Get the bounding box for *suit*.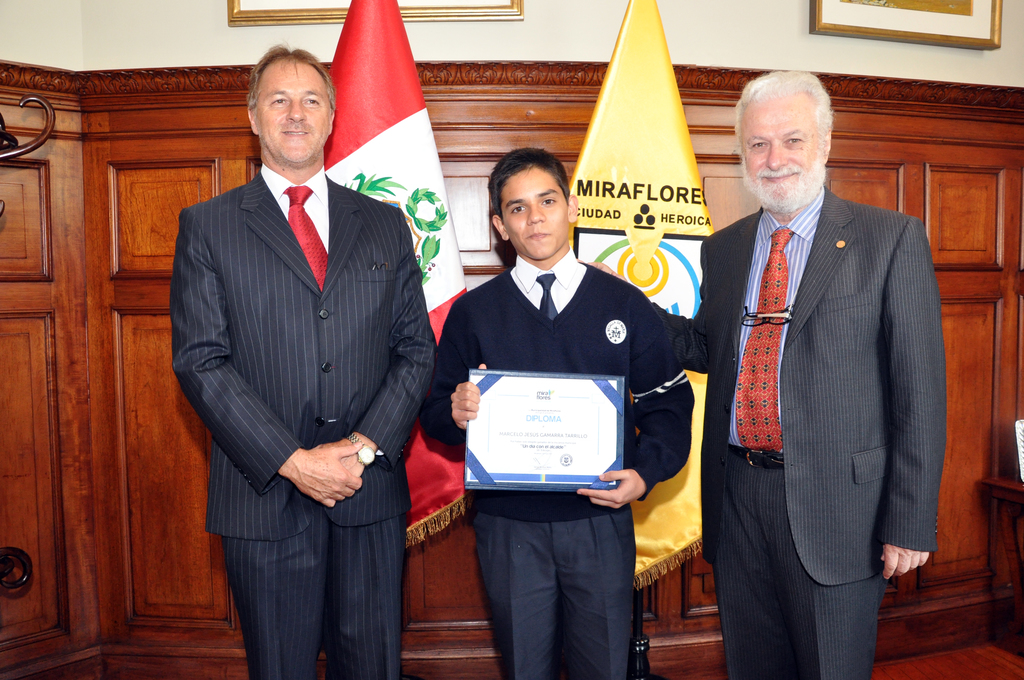
652 190 948 590.
